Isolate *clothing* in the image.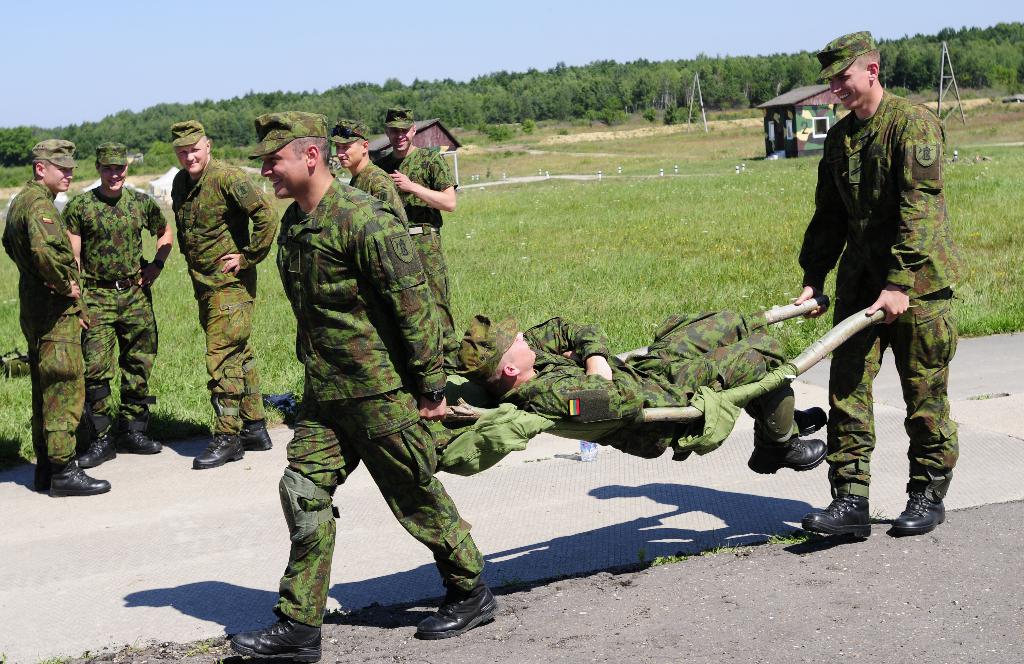
Isolated region: x1=365 y1=135 x2=460 y2=370.
